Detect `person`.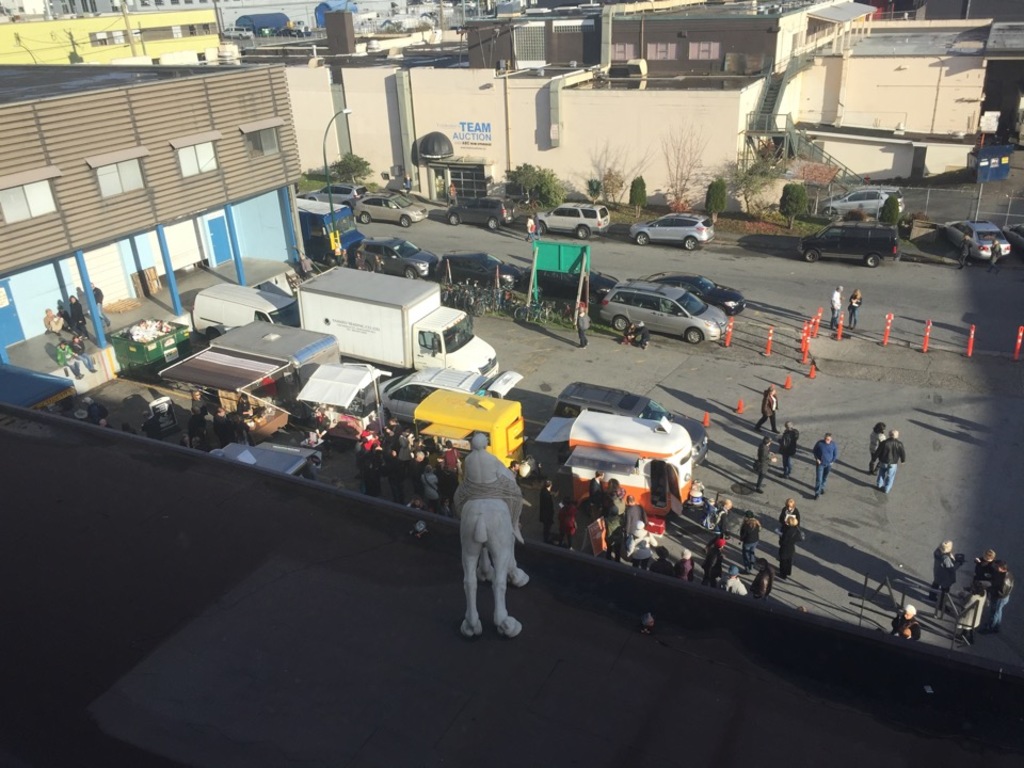
Detected at bbox=[610, 479, 630, 517].
